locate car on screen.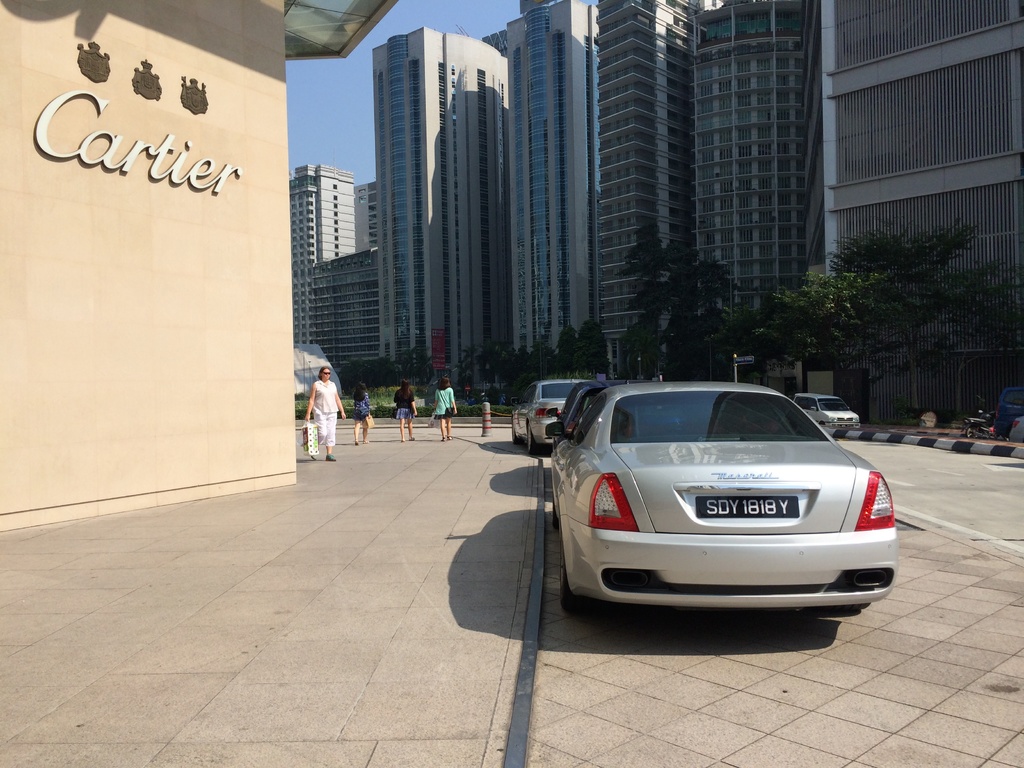
On screen at <box>548,378,899,621</box>.
